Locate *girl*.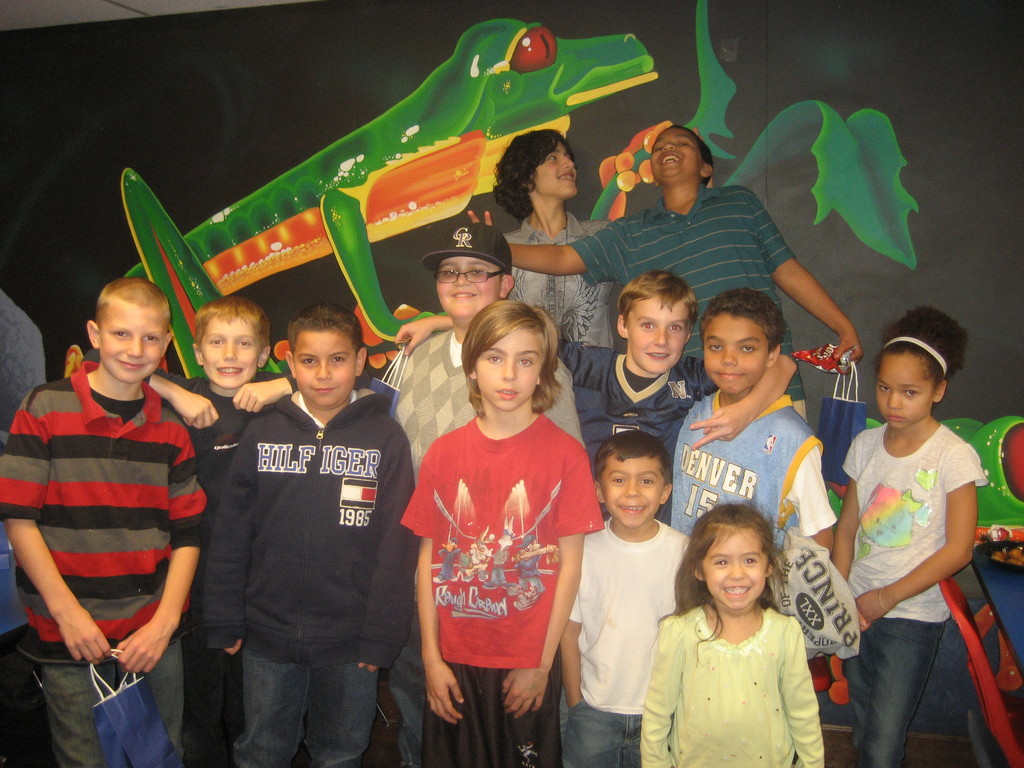
Bounding box: [644,495,826,767].
